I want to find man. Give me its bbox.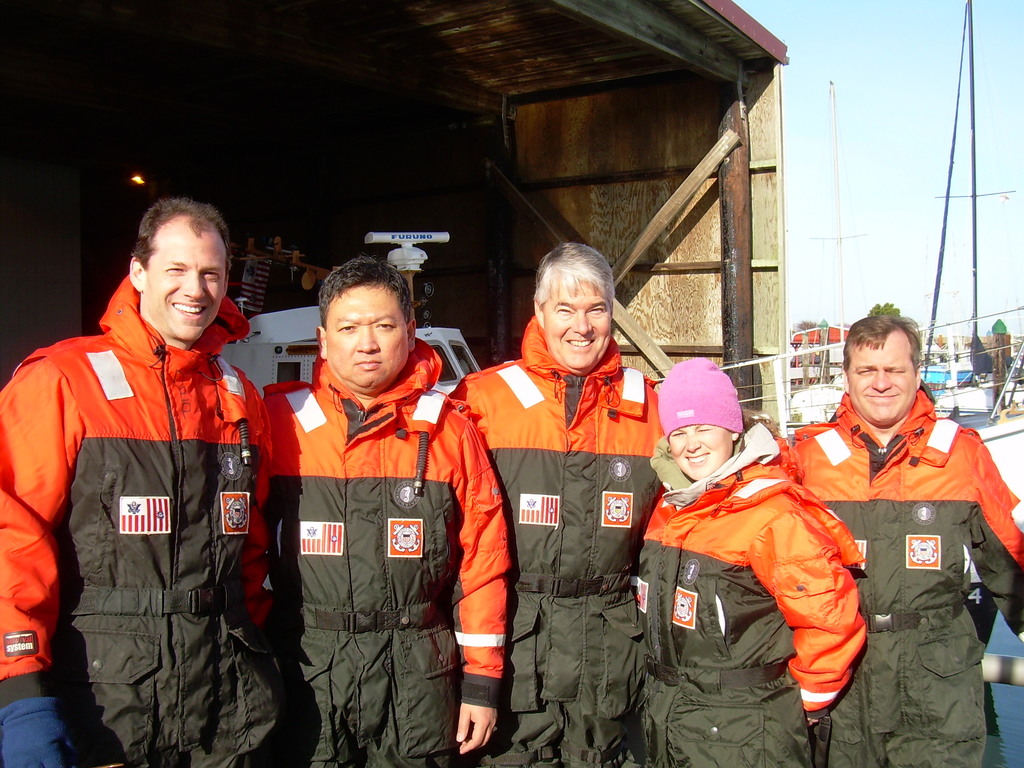
789/312/1023/767.
